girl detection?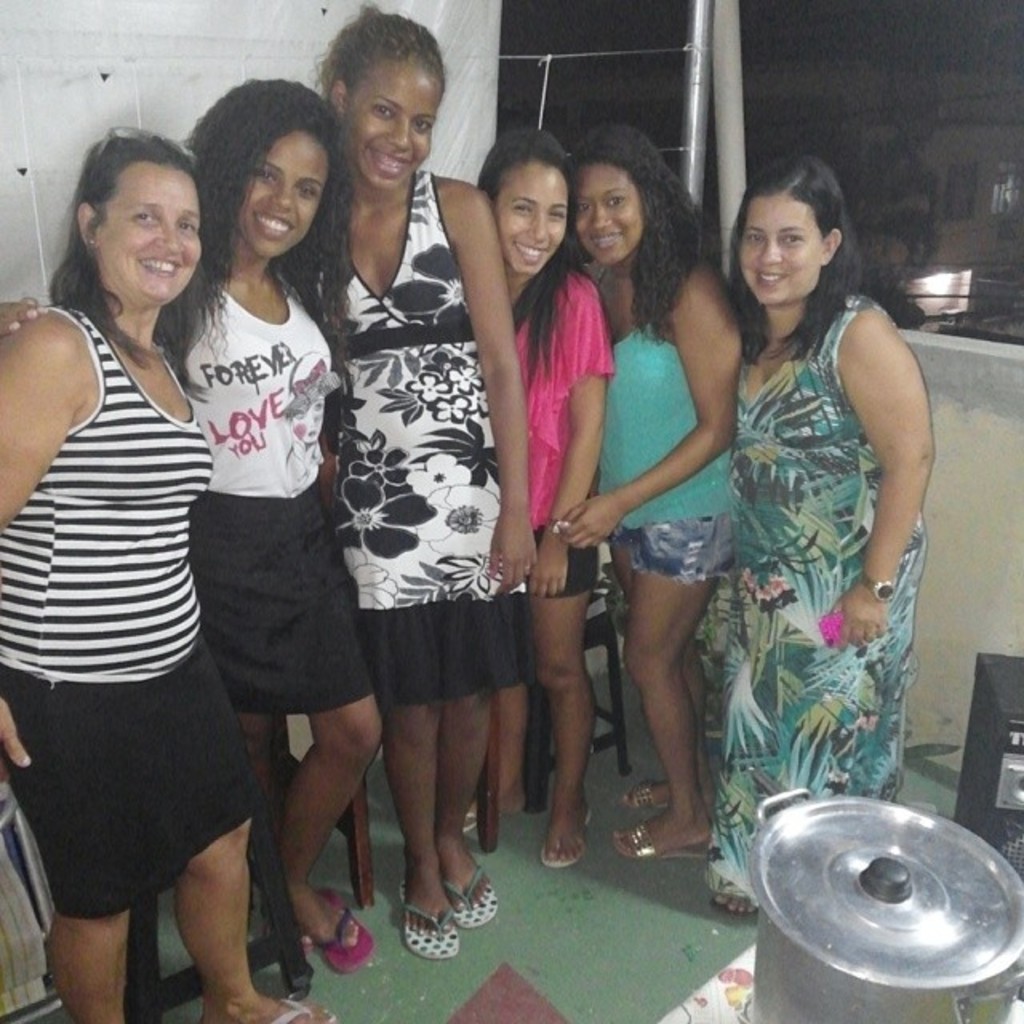
<box>549,123,747,861</box>
